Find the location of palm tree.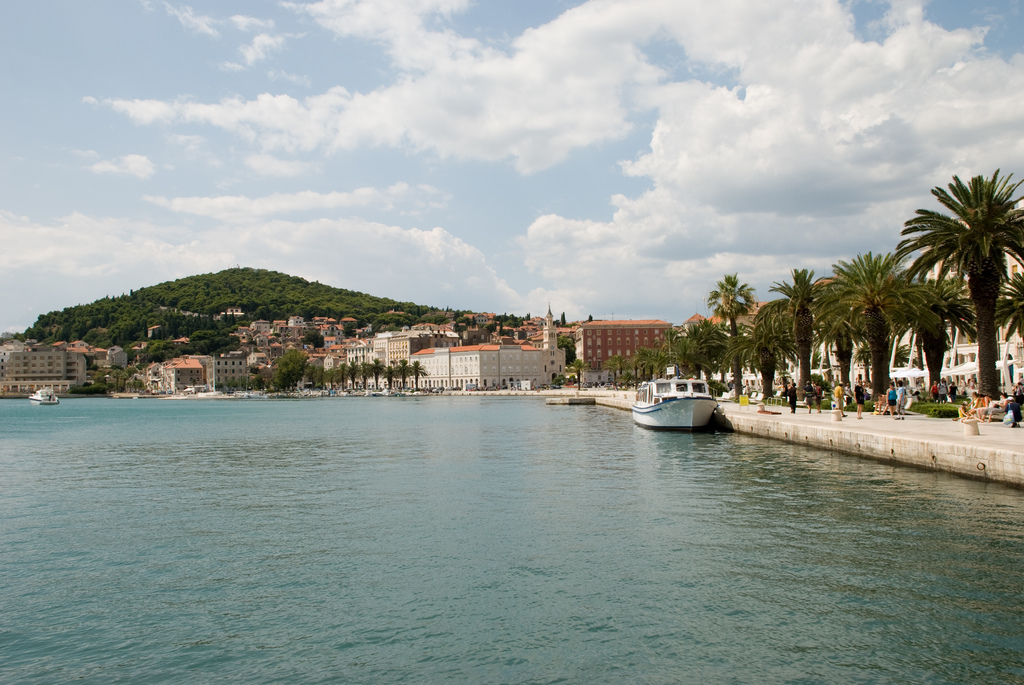
Location: 753, 261, 828, 405.
